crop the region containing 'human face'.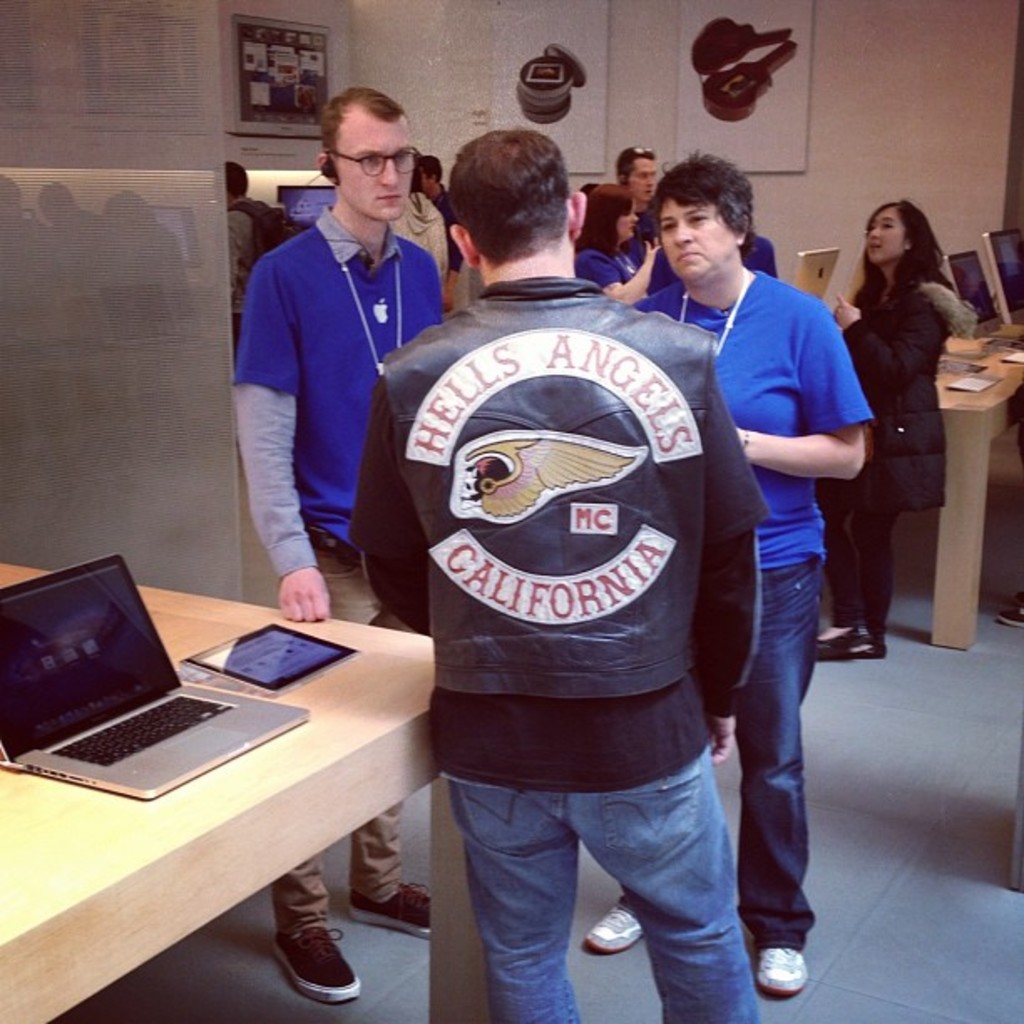
Crop region: region(651, 194, 731, 281).
